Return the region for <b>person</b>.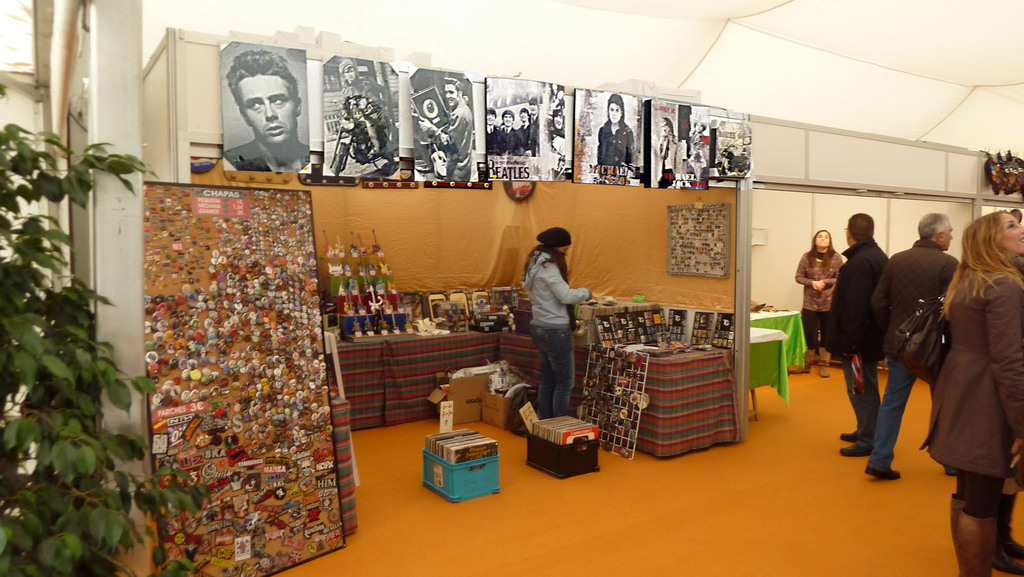
x1=653 y1=112 x2=674 y2=178.
